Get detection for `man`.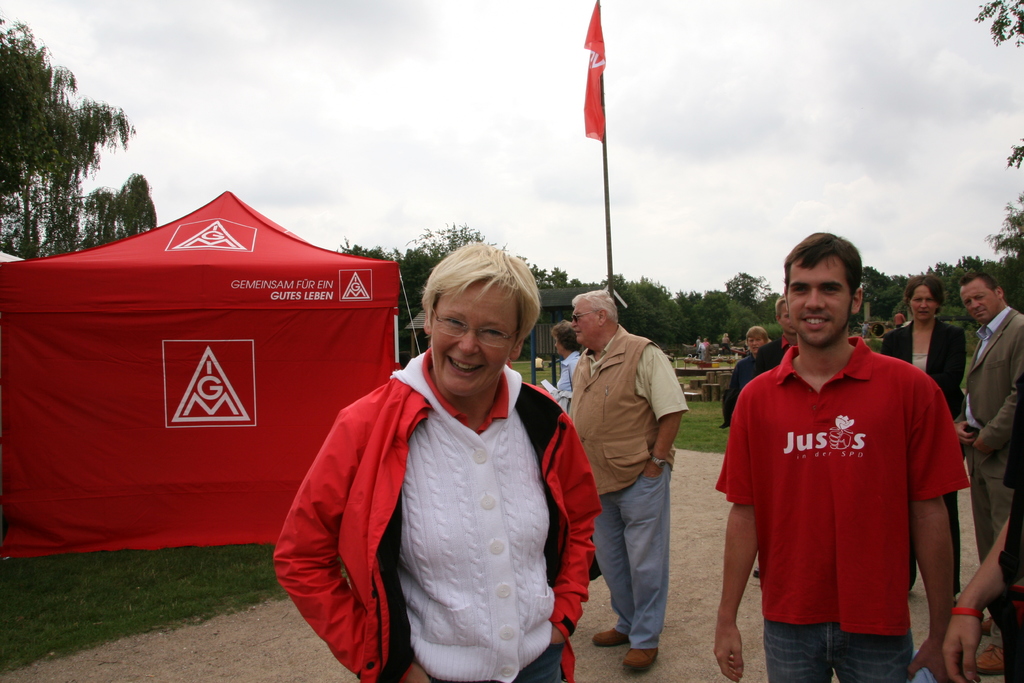
Detection: (left=723, top=231, right=970, bottom=677).
